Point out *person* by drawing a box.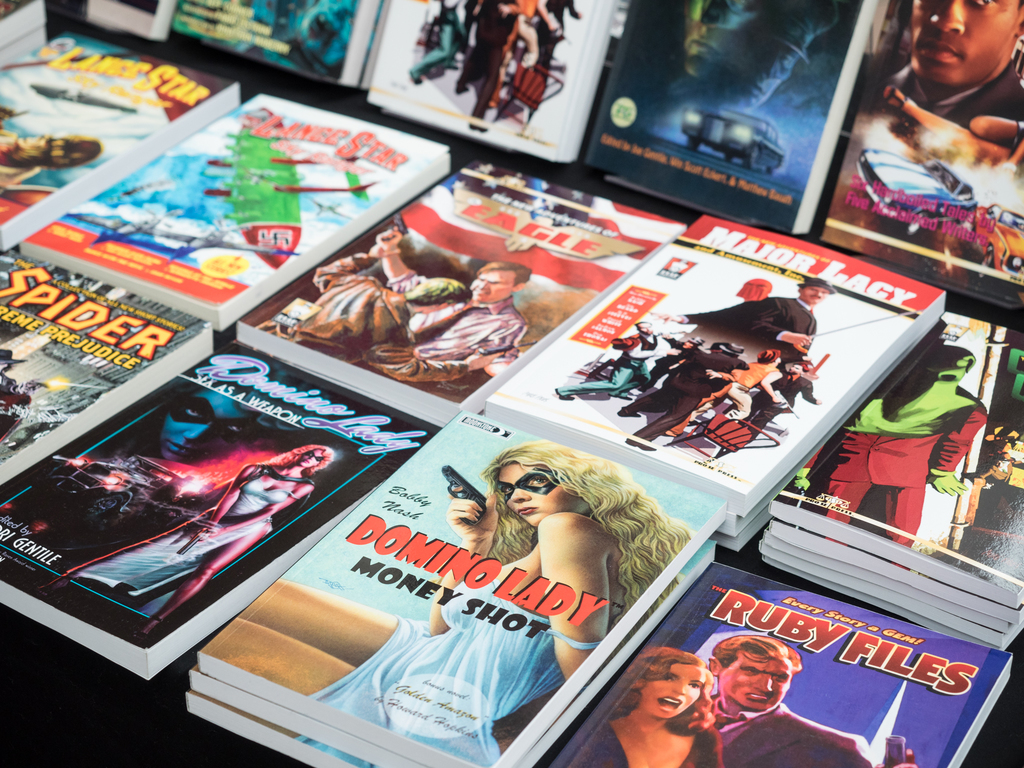
(left=876, top=0, right=1023, bottom=136).
